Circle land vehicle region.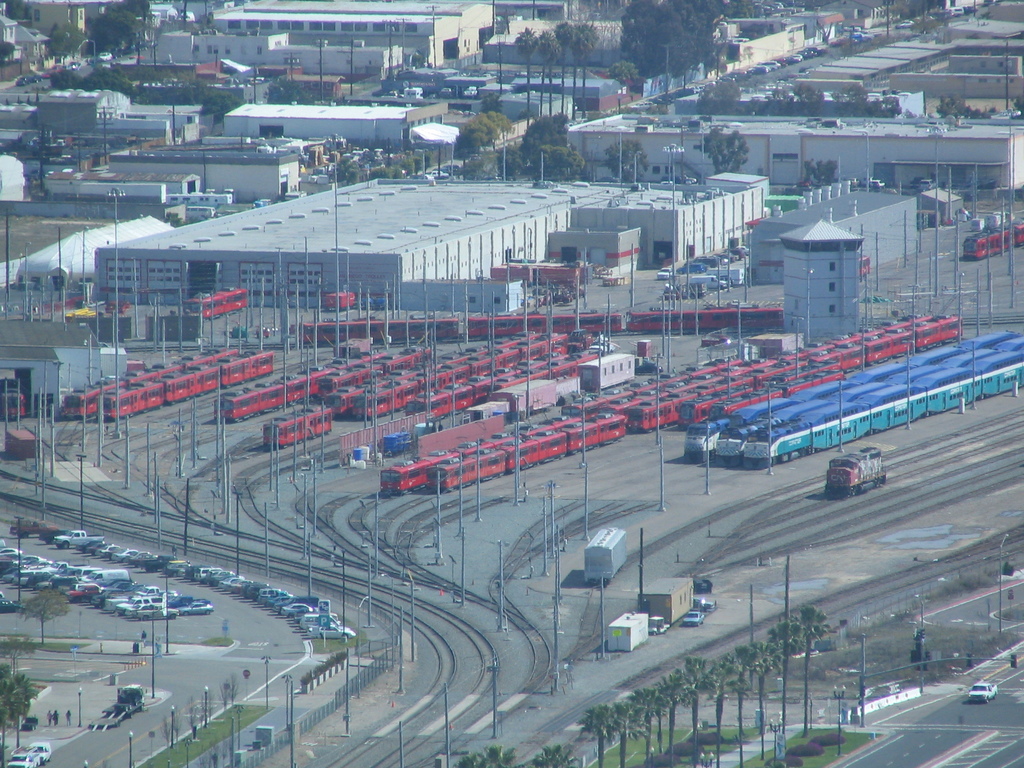
Region: left=972, top=683, right=997, bottom=699.
